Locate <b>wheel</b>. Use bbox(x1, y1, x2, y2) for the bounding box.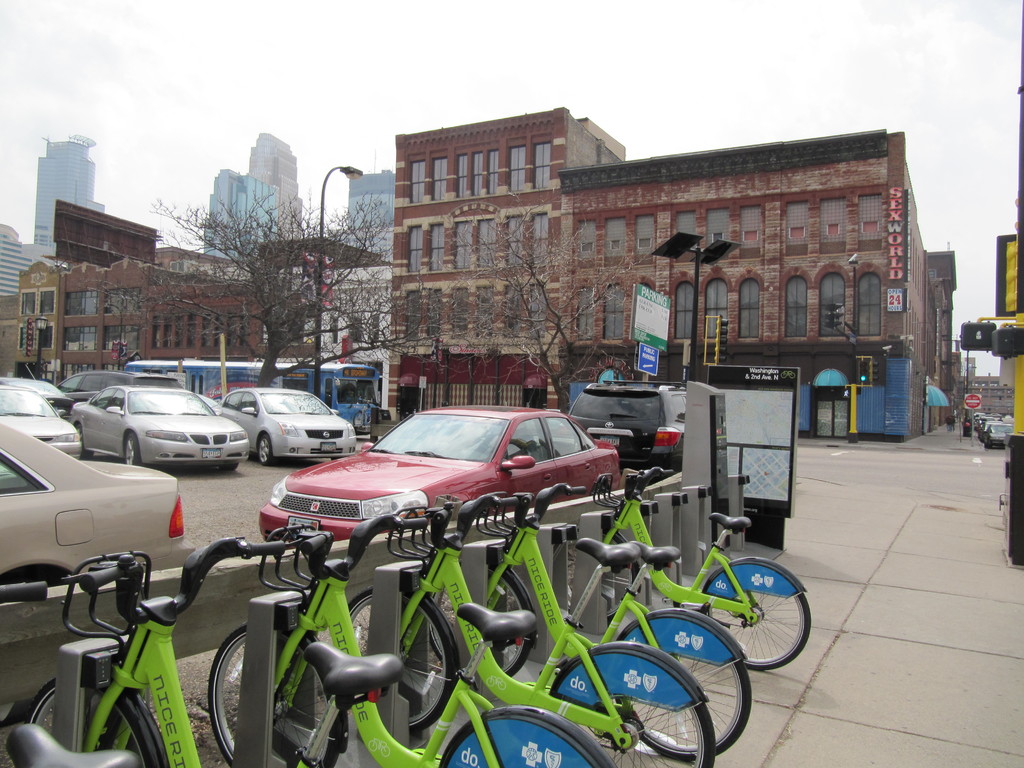
bbox(702, 561, 810, 675).
